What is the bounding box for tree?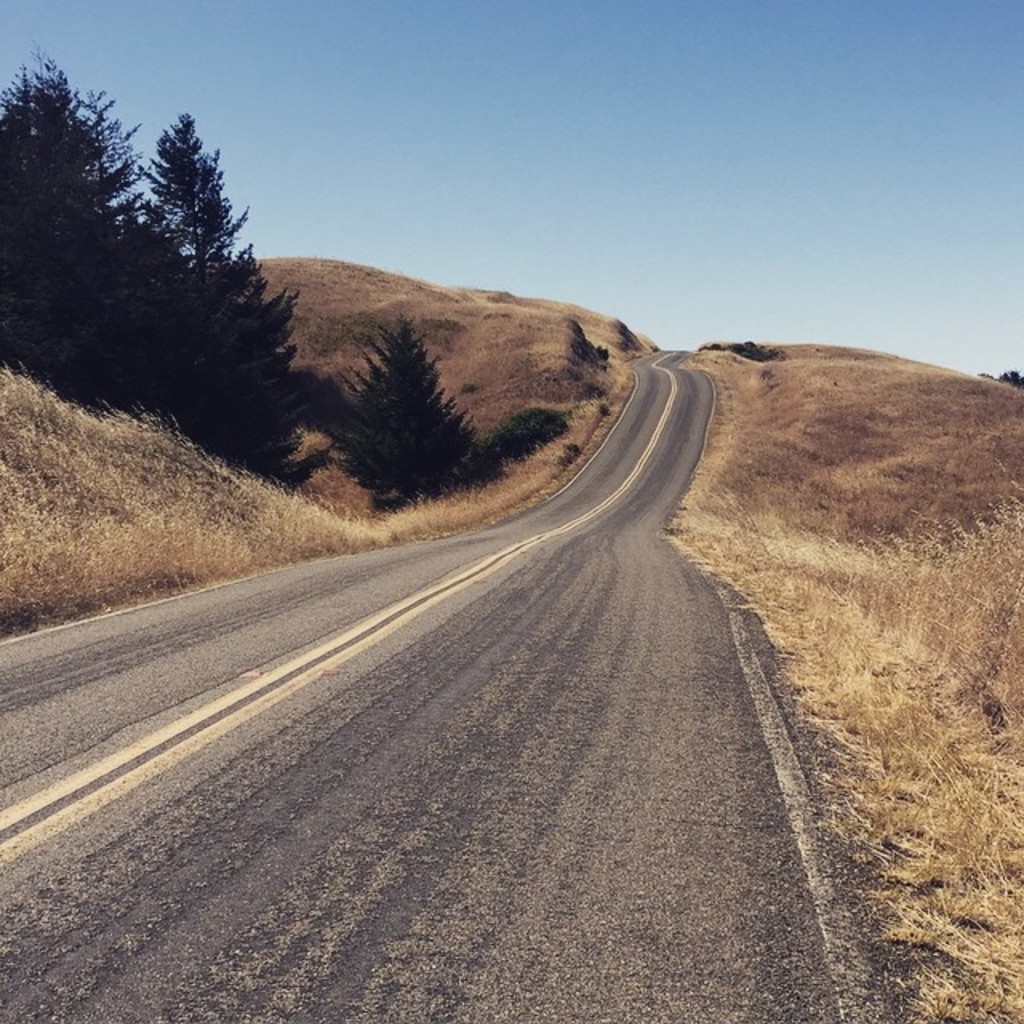
left=0, top=53, right=102, bottom=398.
